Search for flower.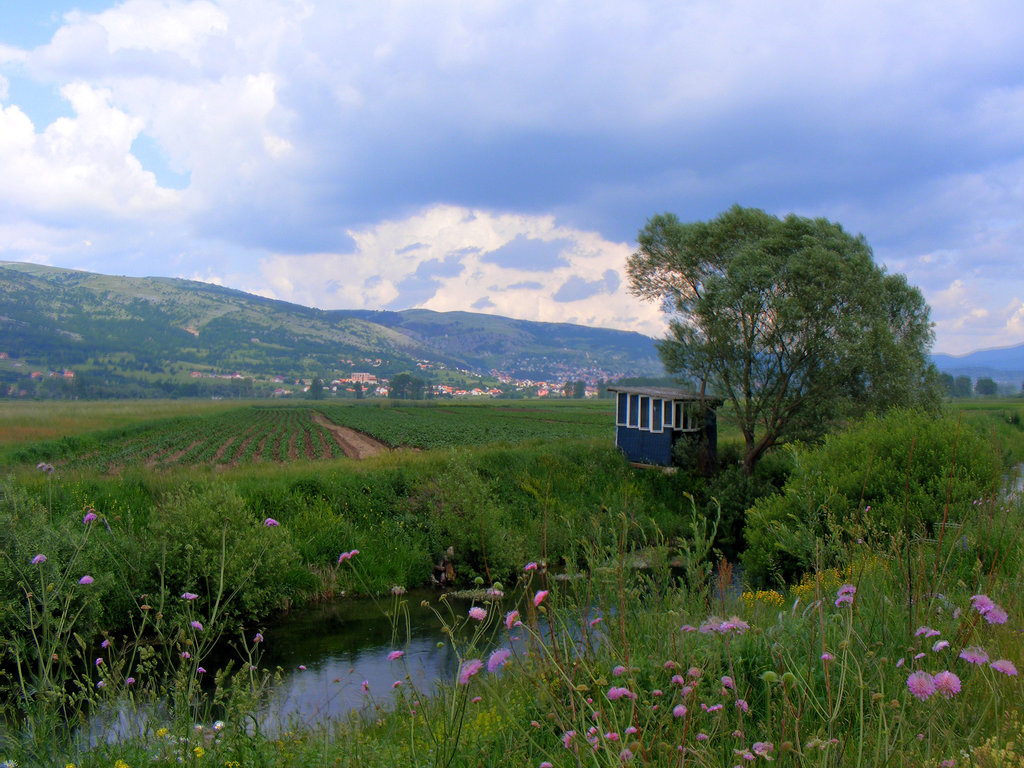
Found at 459, 660, 479, 687.
